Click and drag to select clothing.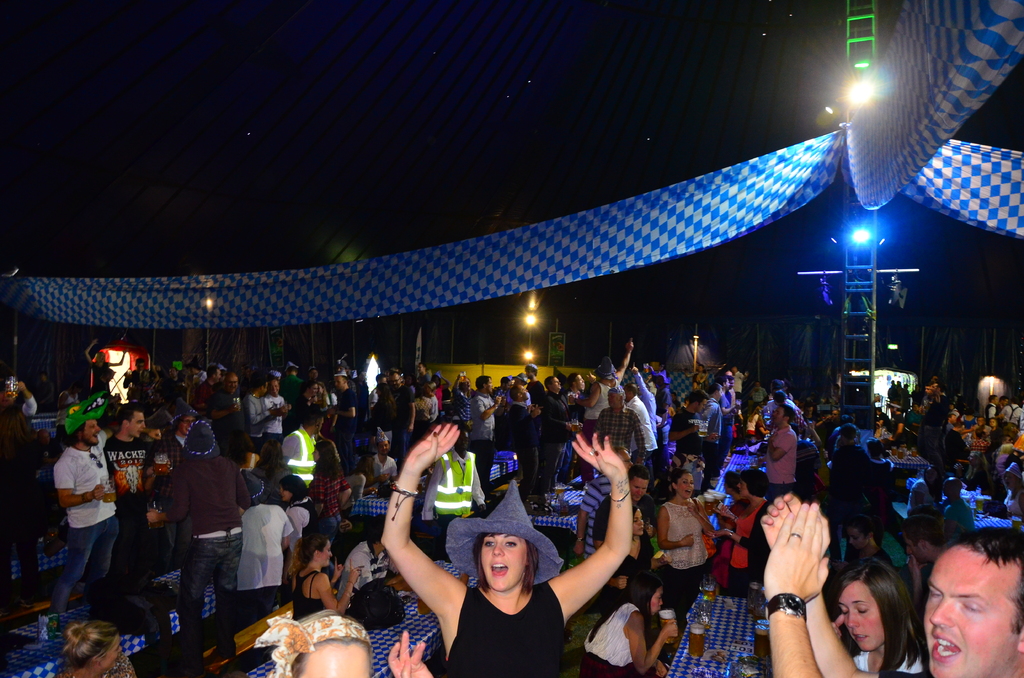
Selection: {"x1": 769, "y1": 403, "x2": 794, "y2": 413}.
